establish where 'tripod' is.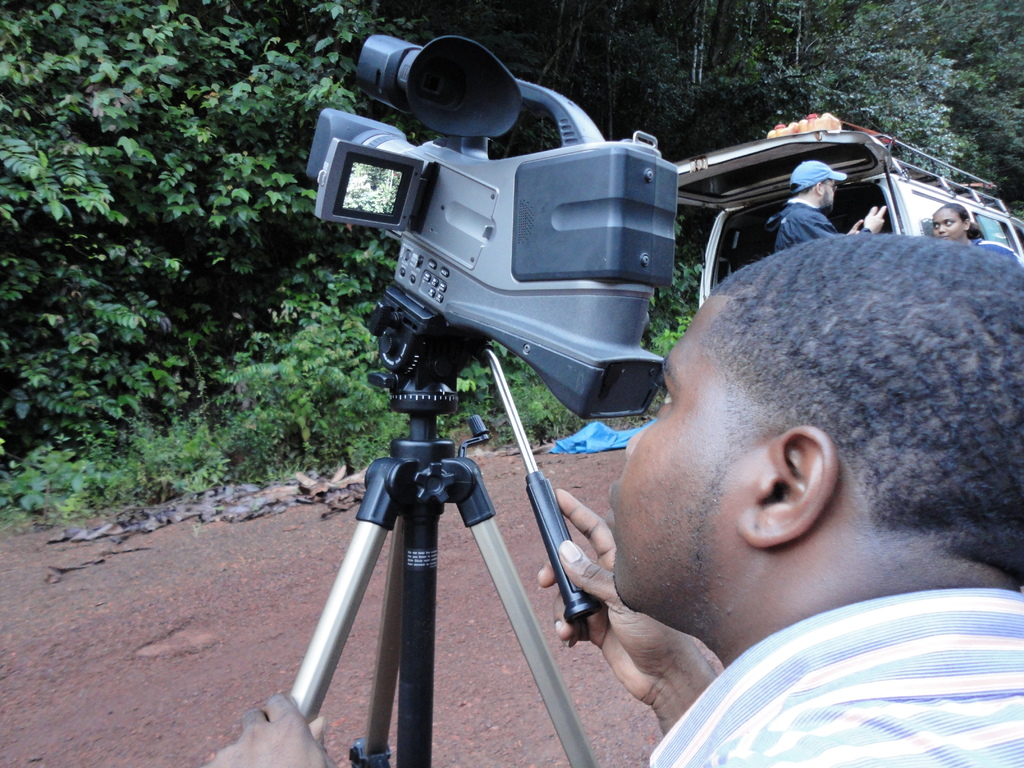
Established at [x1=288, y1=282, x2=600, y2=767].
